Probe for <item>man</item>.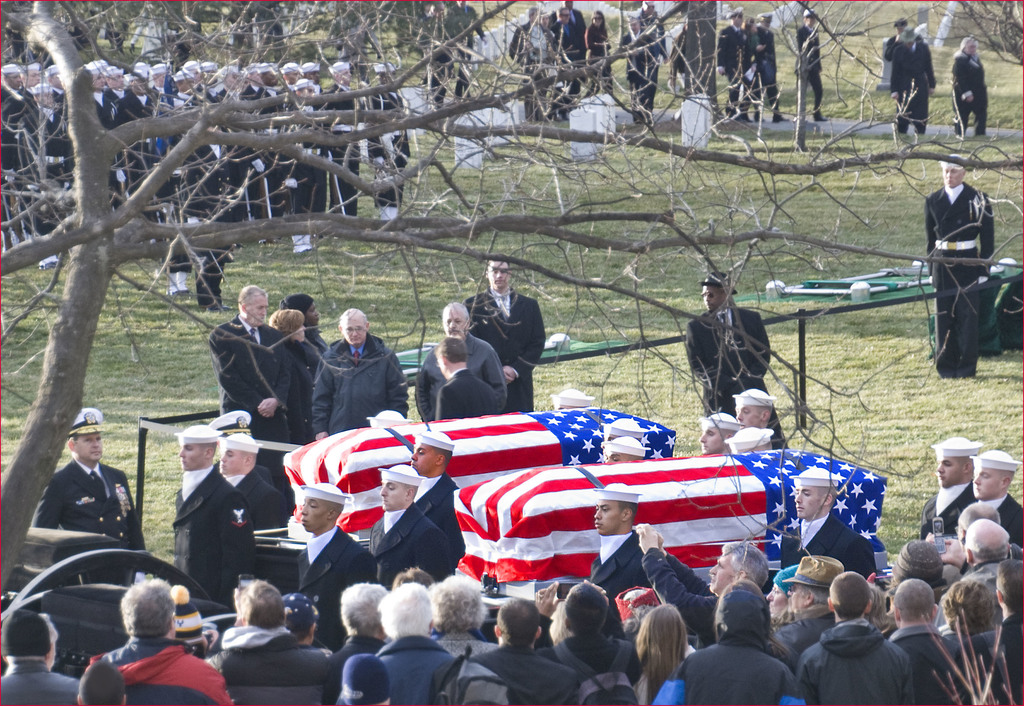
Probe result: pyautogui.locateOnScreen(369, 463, 450, 579).
